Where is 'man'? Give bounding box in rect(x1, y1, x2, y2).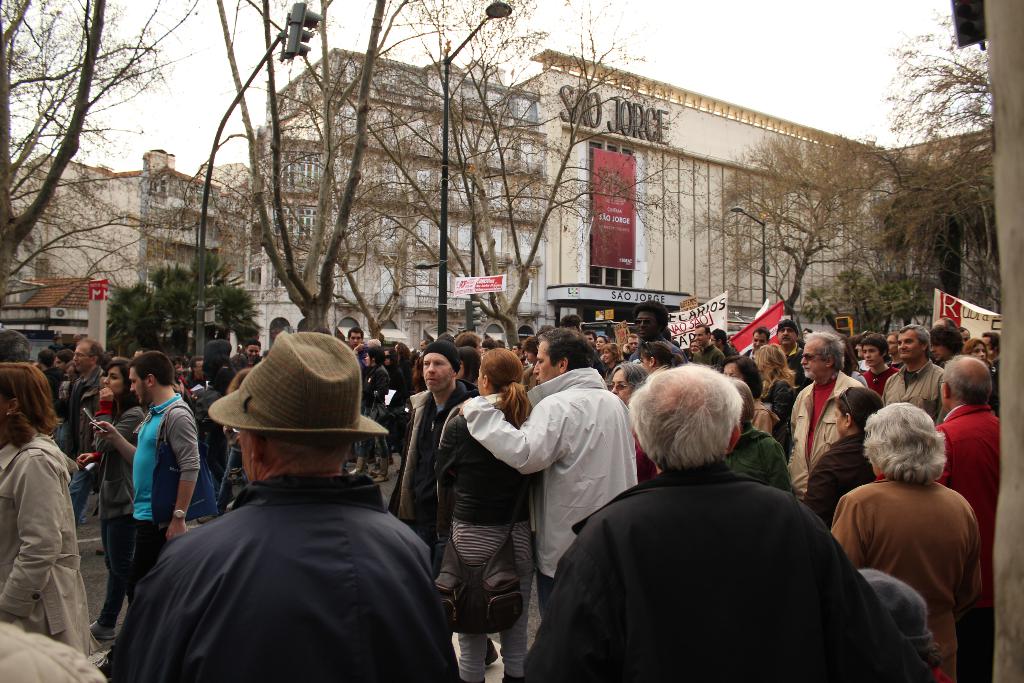
rect(391, 343, 483, 566).
